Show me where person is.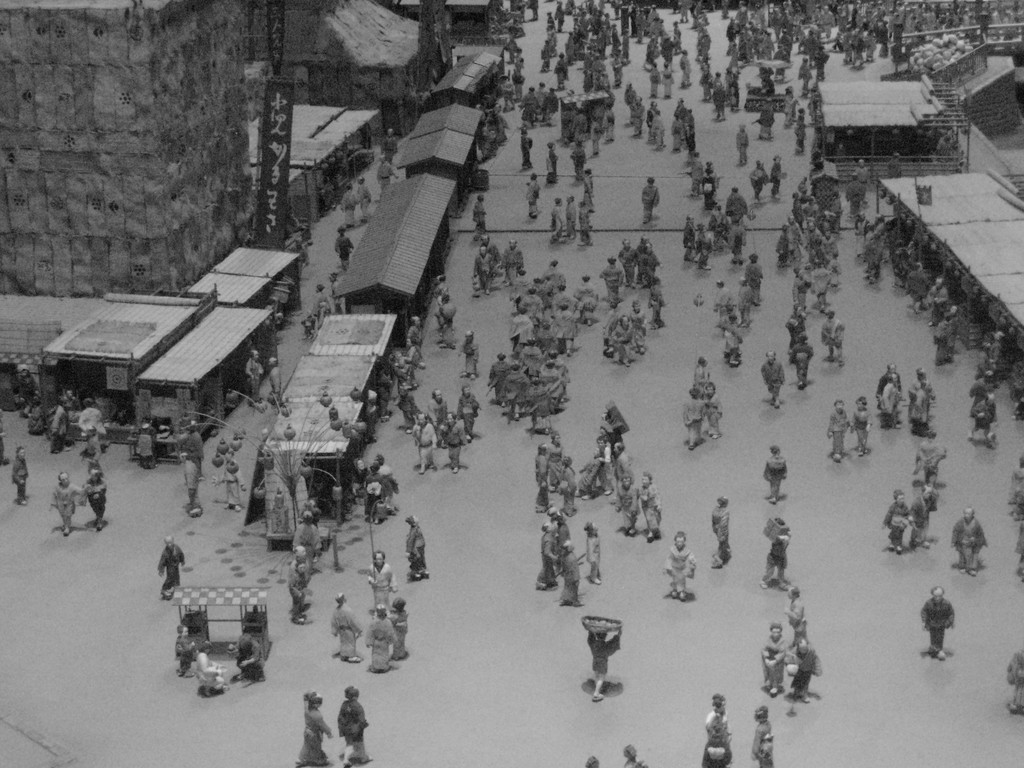
person is at <bbox>760, 626, 794, 699</bbox>.
